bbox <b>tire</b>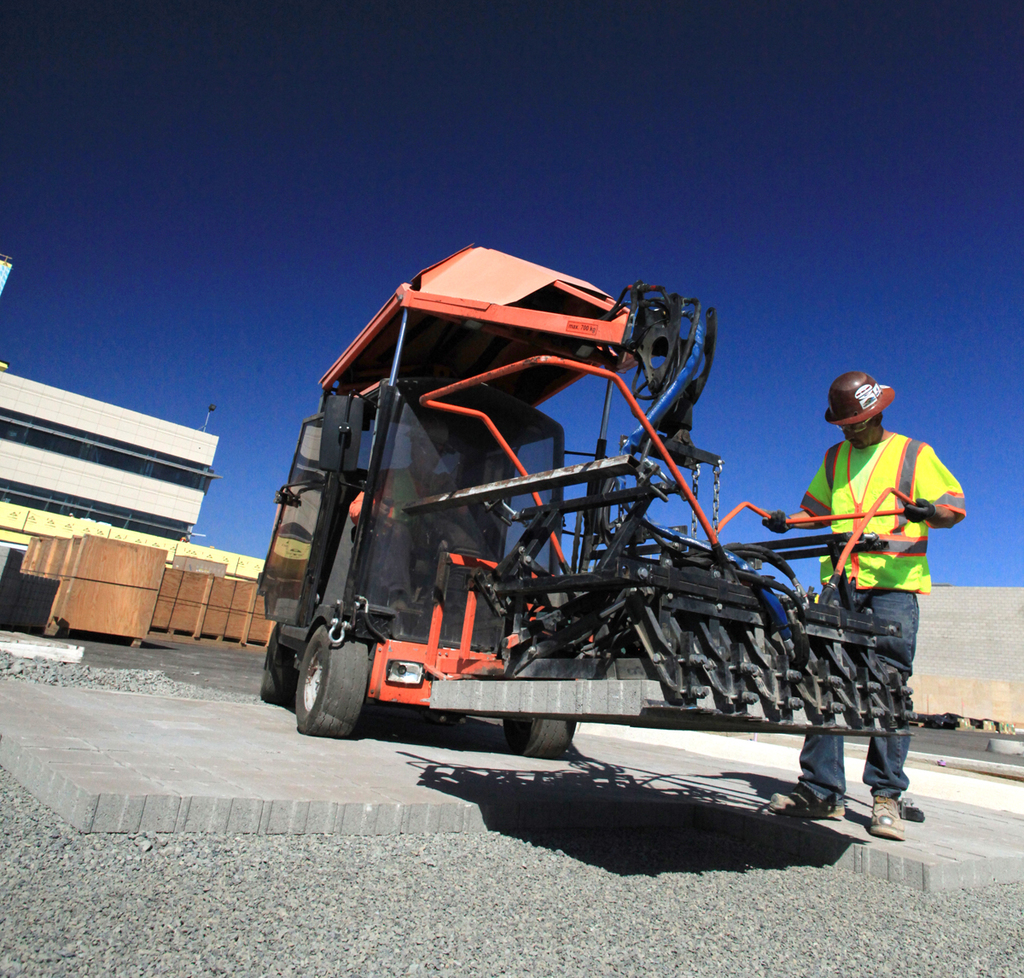
x1=502, y1=721, x2=579, y2=760
